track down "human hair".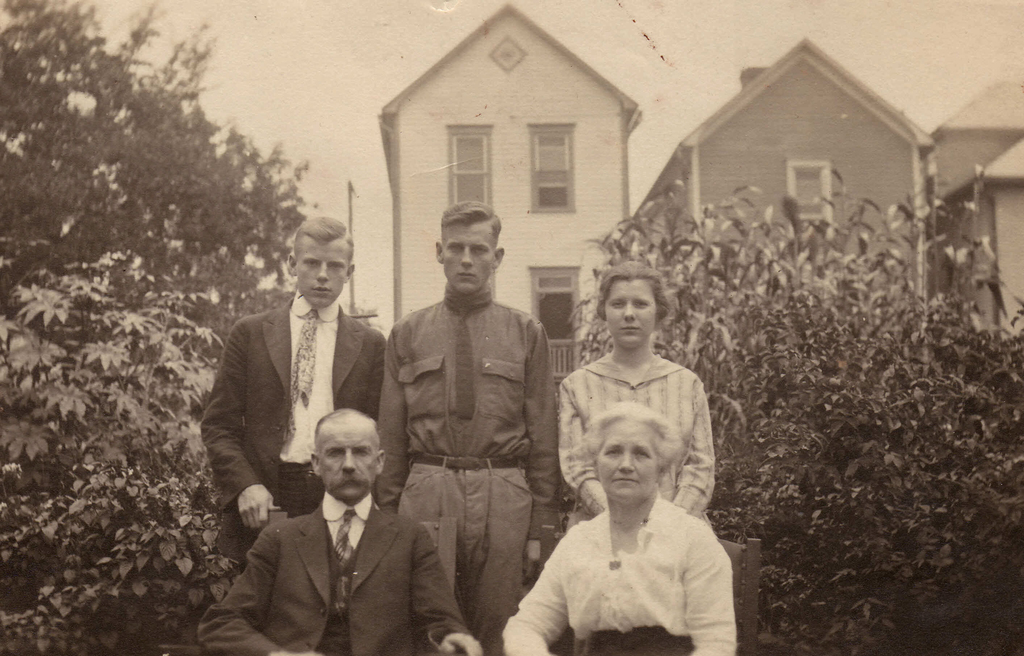
Tracked to crop(441, 196, 503, 238).
